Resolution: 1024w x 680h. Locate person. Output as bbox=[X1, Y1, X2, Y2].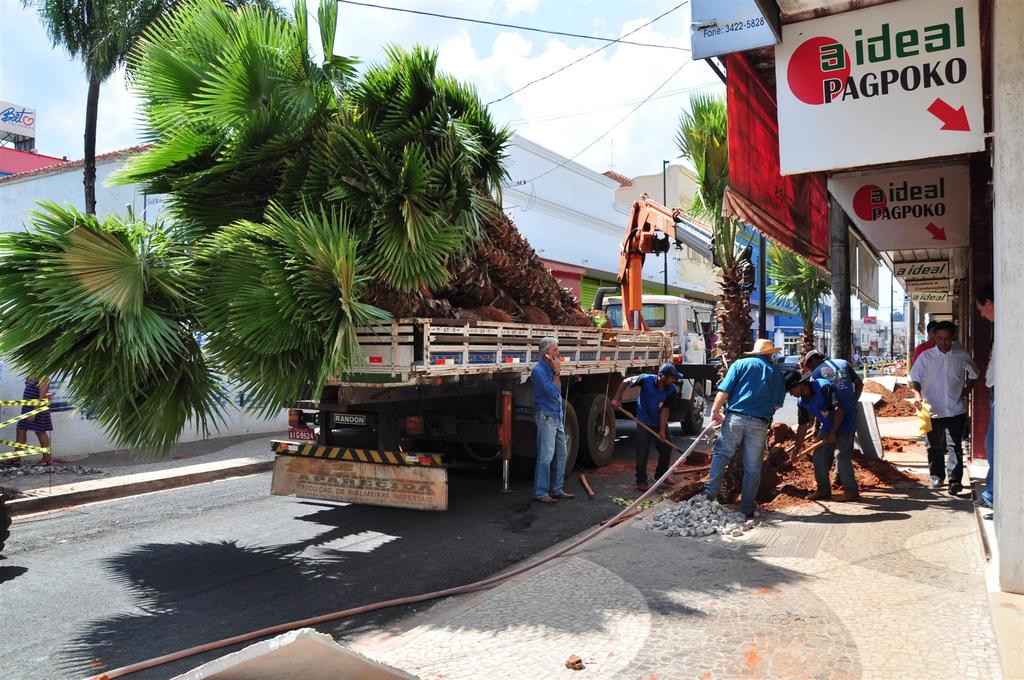
bbox=[806, 344, 860, 454].
